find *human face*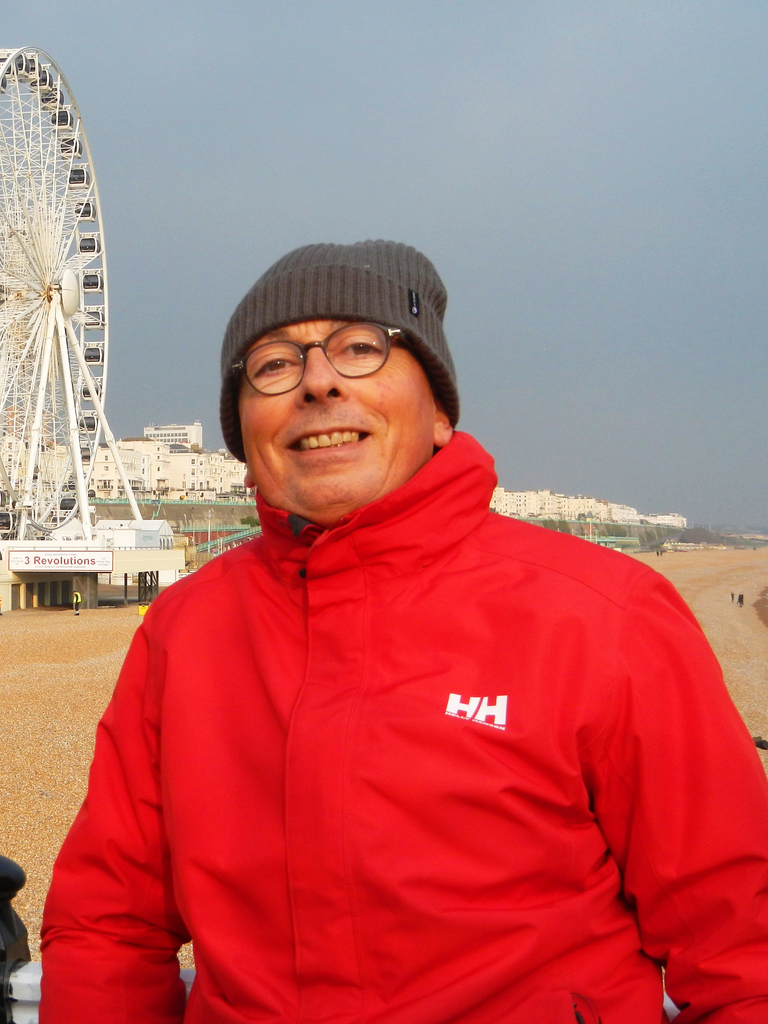
box=[223, 321, 449, 521]
